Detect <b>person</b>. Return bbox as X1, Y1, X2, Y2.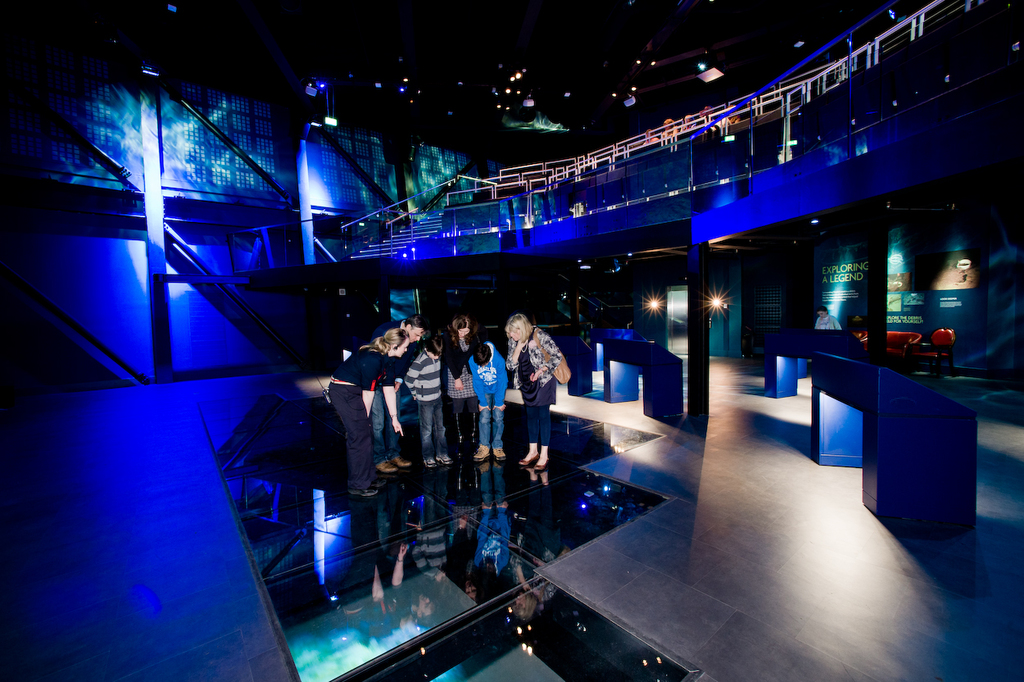
639, 125, 660, 143.
